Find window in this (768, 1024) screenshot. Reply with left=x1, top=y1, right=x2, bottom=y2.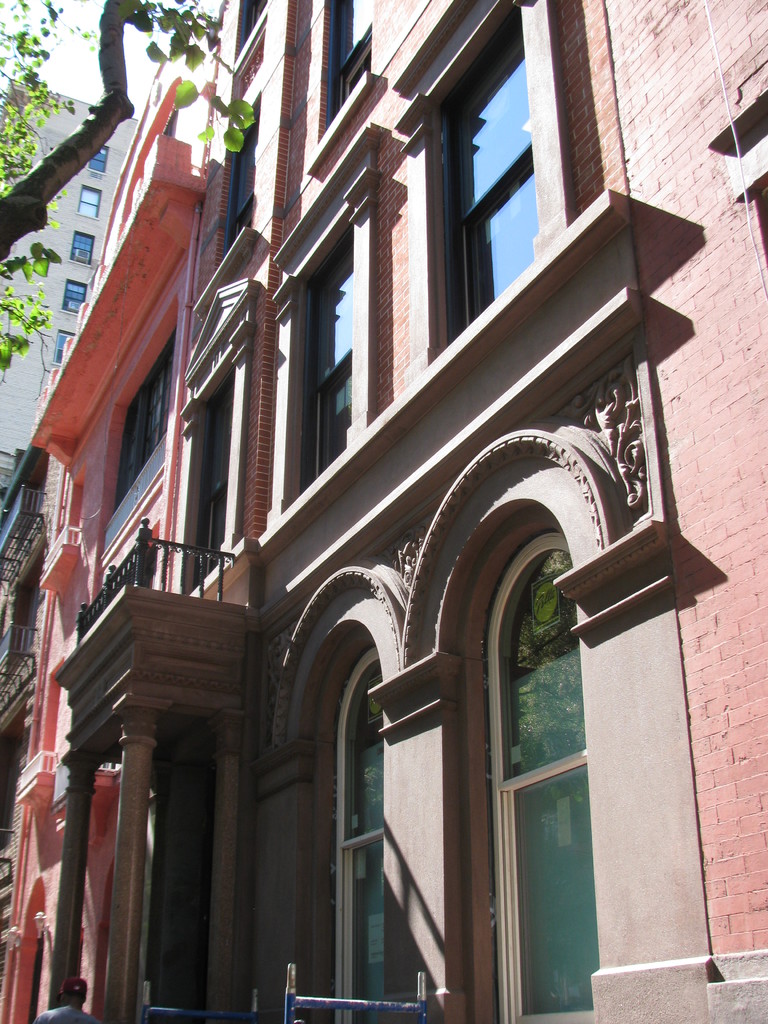
left=77, top=192, right=99, bottom=220.
